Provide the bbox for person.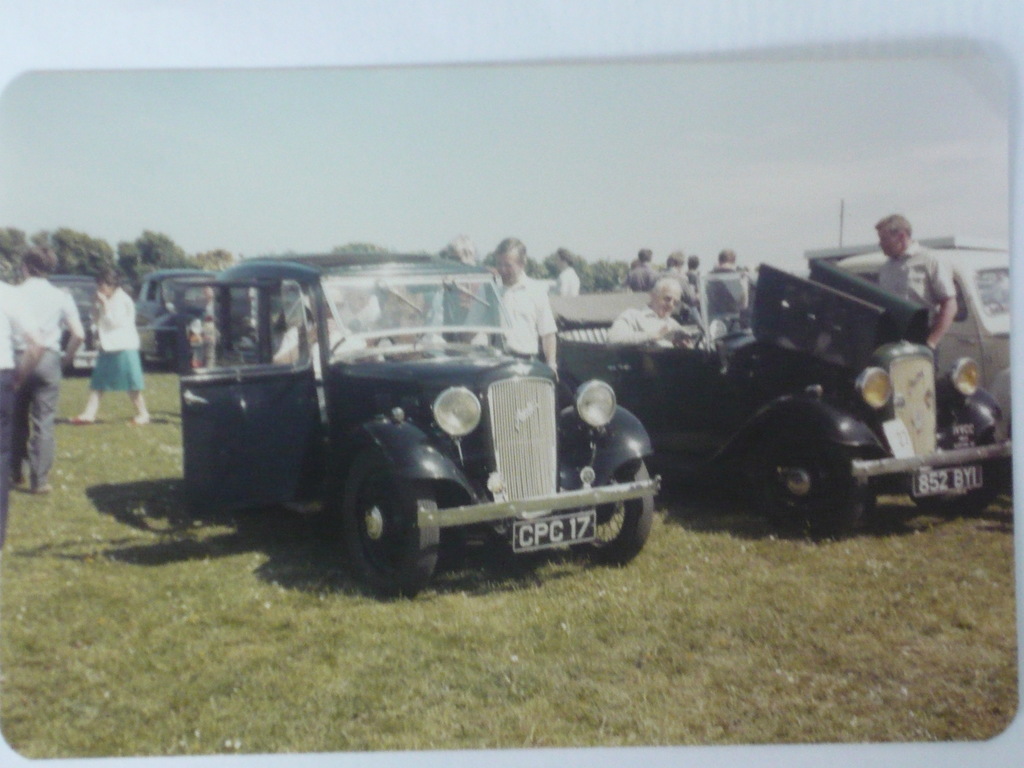
607:280:713:386.
